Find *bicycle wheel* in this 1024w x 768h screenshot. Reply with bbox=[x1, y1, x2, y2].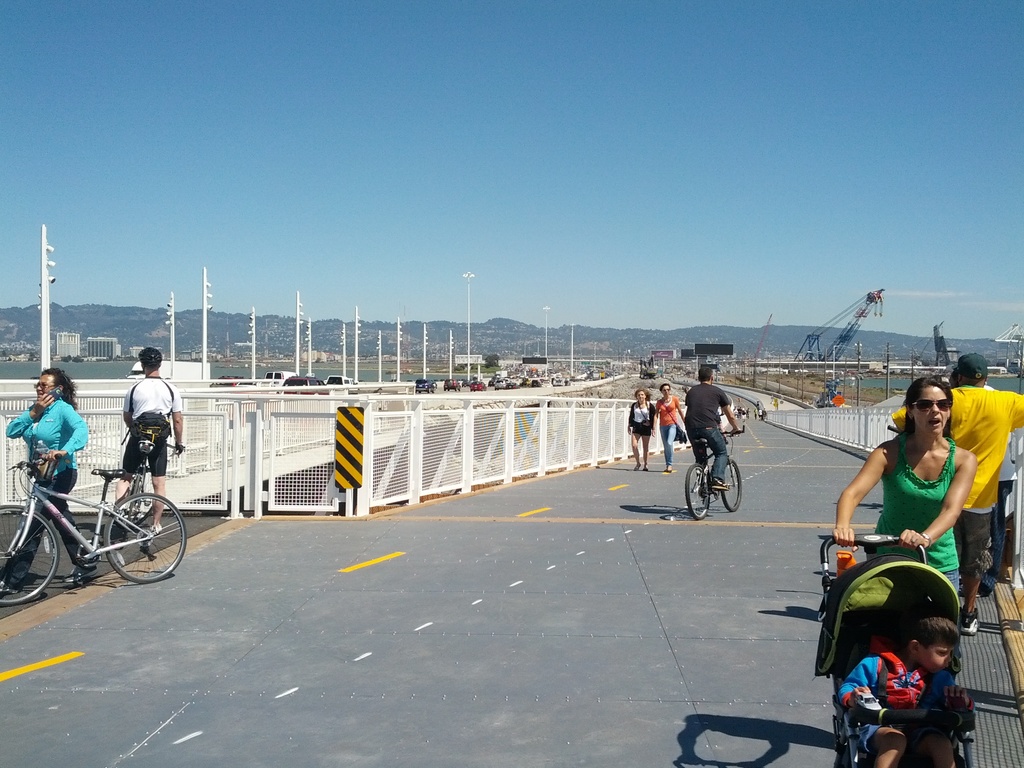
bbox=[685, 462, 712, 519].
